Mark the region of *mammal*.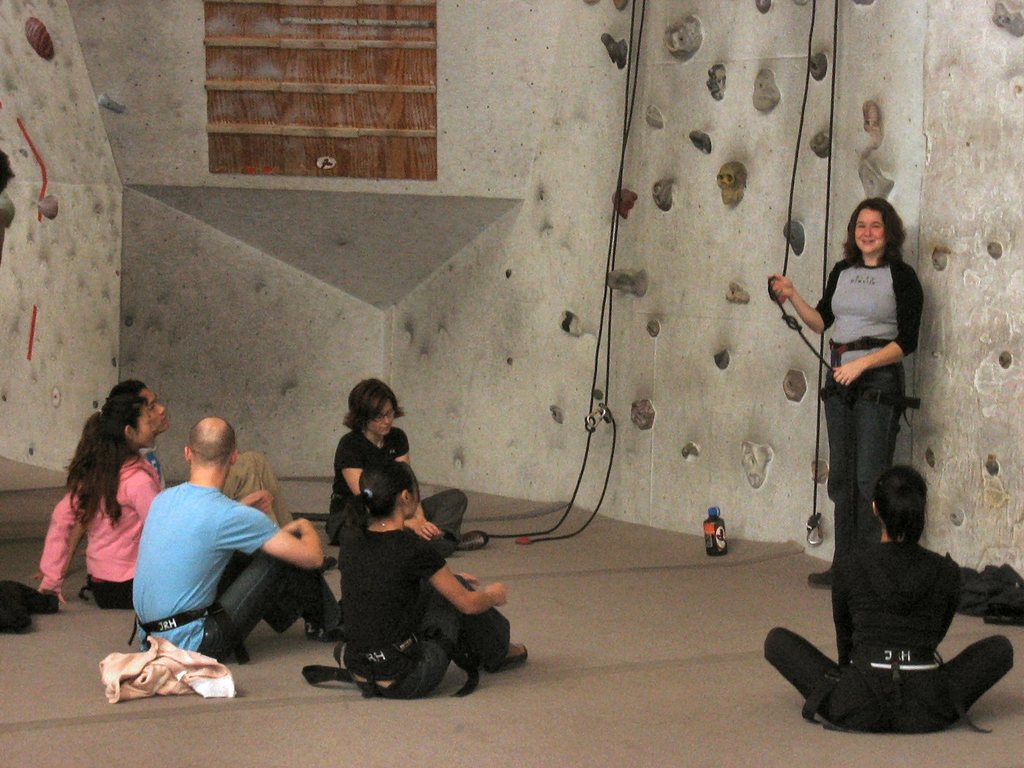
Region: Rect(335, 452, 533, 704).
